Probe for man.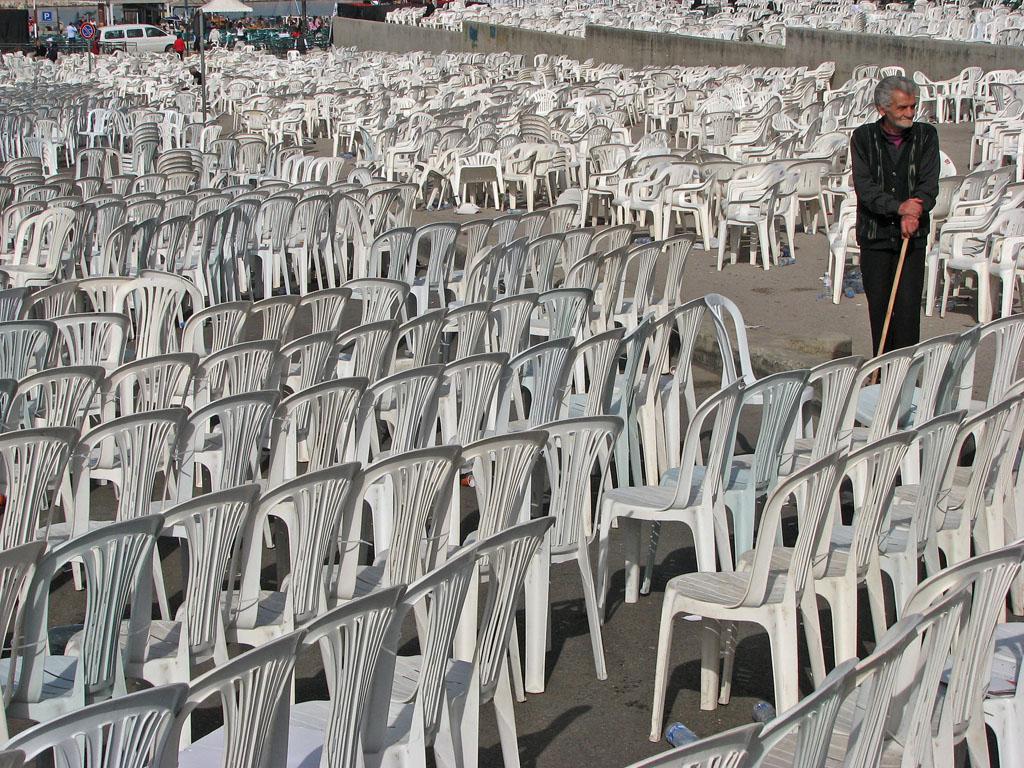
Probe result: x1=415, y1=0, x2=436, y2=27.
